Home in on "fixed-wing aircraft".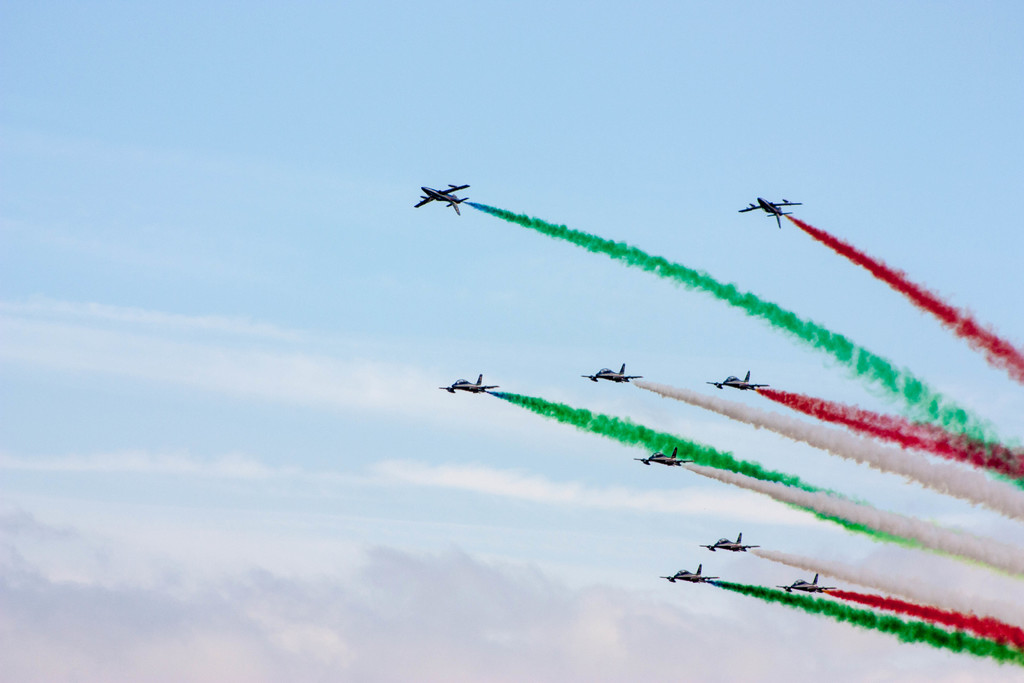
Homed in at x1=698, y1=531, x2=761, y2=552.
